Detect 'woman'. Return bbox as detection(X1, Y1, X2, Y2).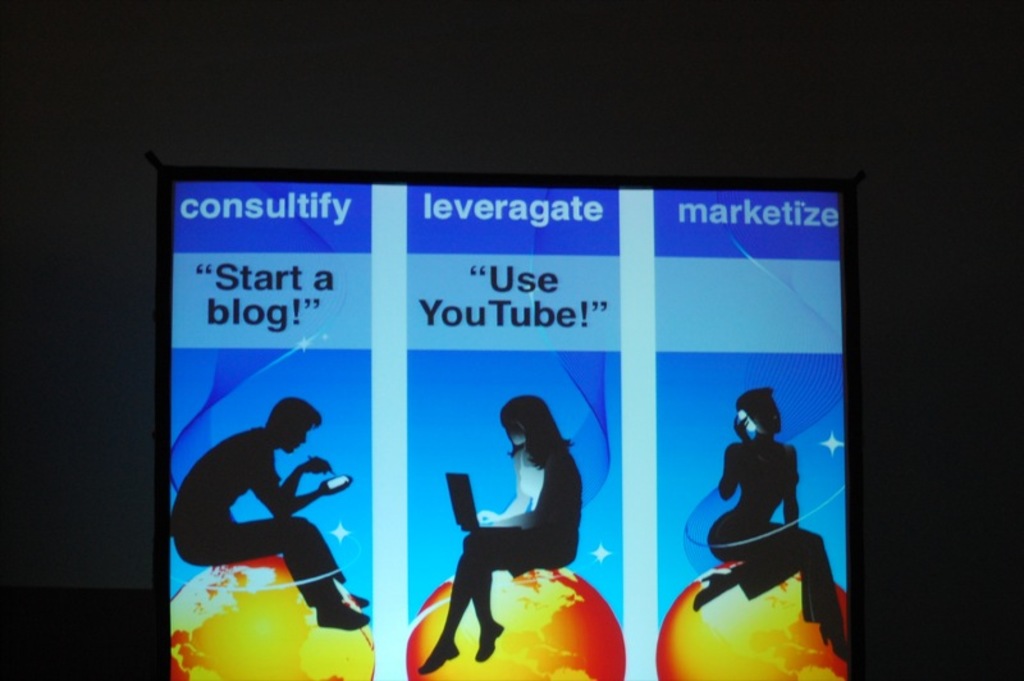
detection(692, 384, 849, 658).
